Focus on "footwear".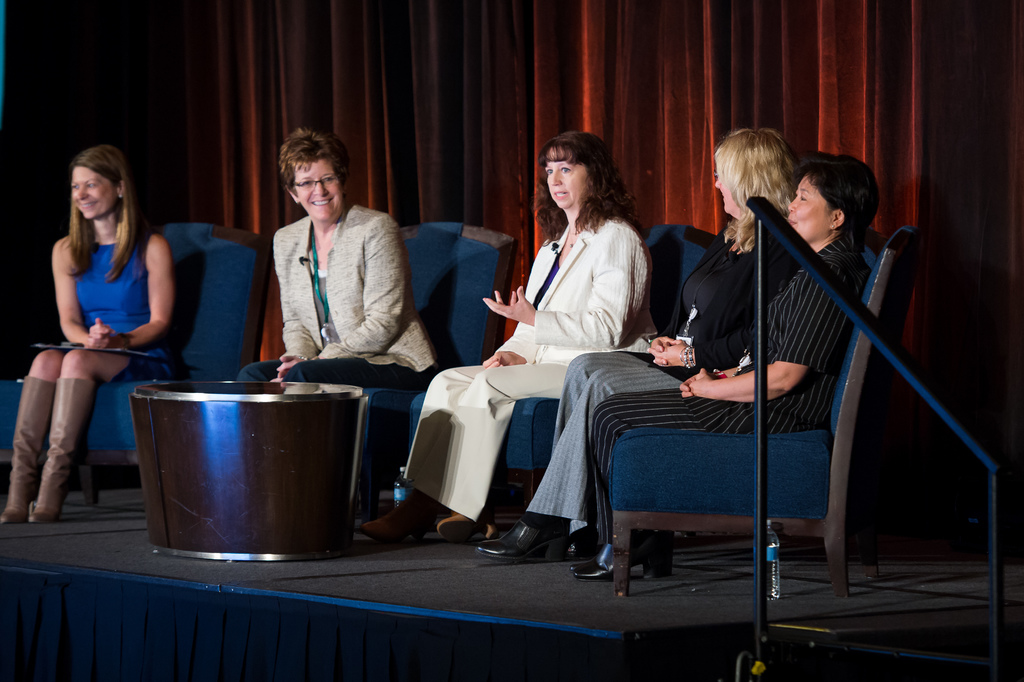
Focused at region(576, 533, 666, 583).
